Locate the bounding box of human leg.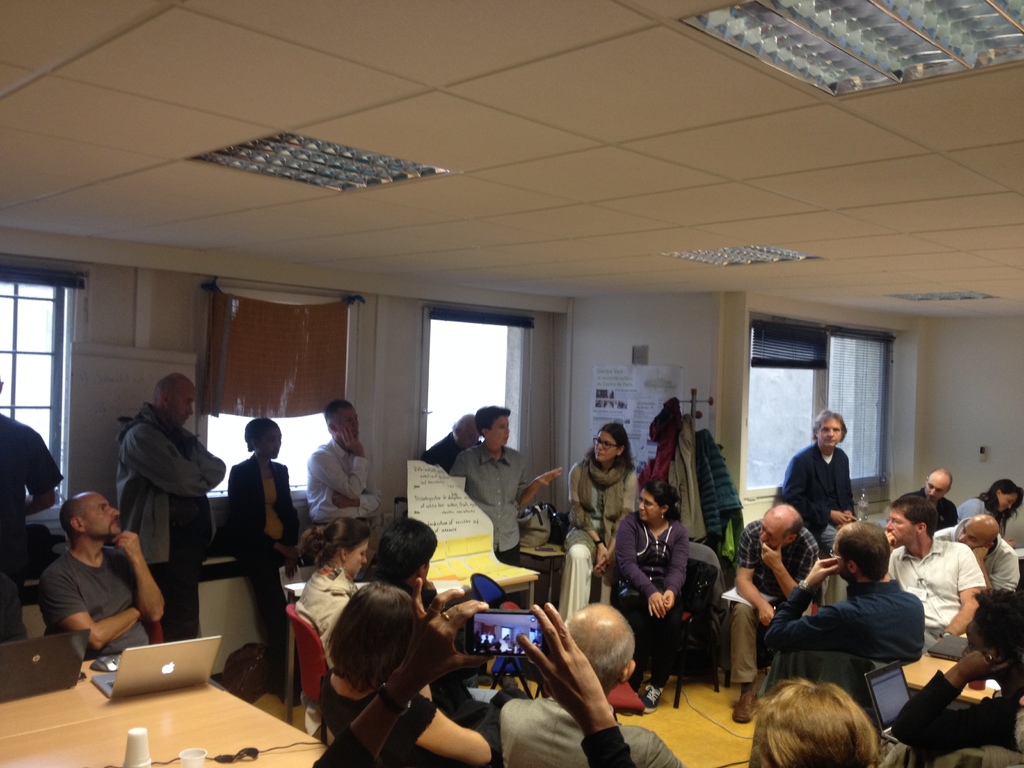
Bounding box: pyautogui.locateOnScreen(643, 620, 682, 714).
